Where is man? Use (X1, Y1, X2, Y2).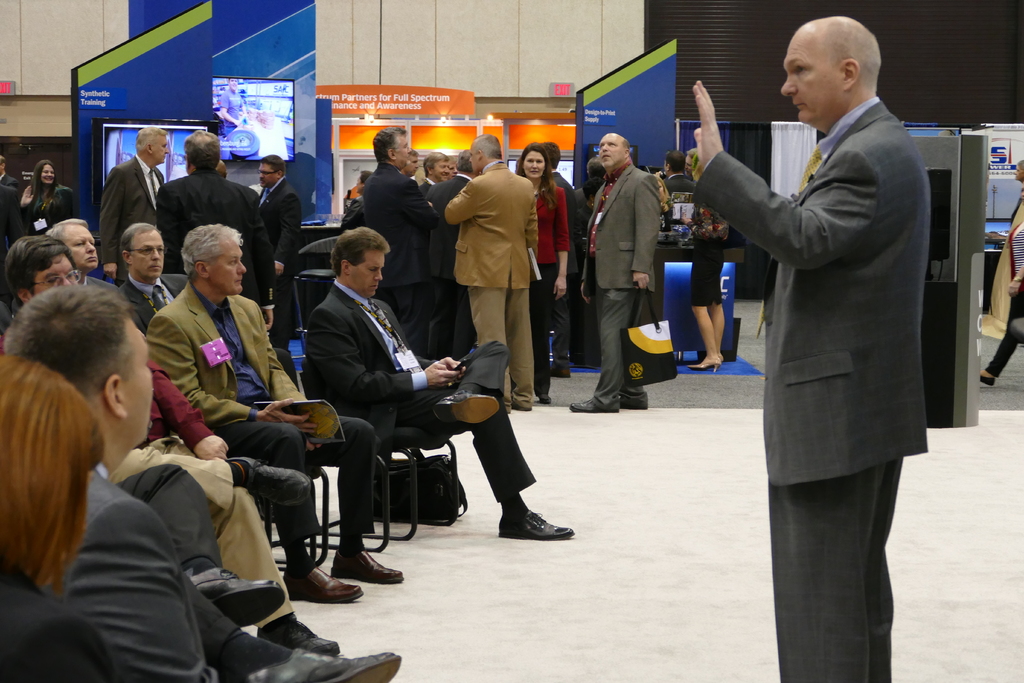
(362, 126, 438, 358).
